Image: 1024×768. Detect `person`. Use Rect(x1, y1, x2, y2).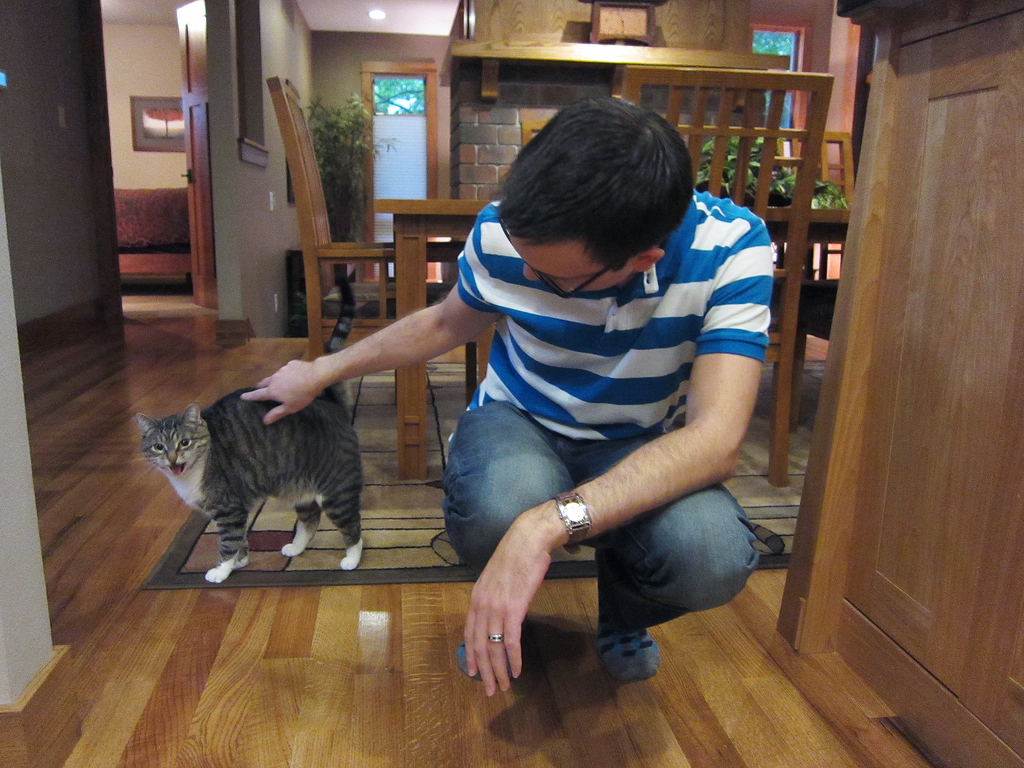
Rect(335, 97, 790, 694).
